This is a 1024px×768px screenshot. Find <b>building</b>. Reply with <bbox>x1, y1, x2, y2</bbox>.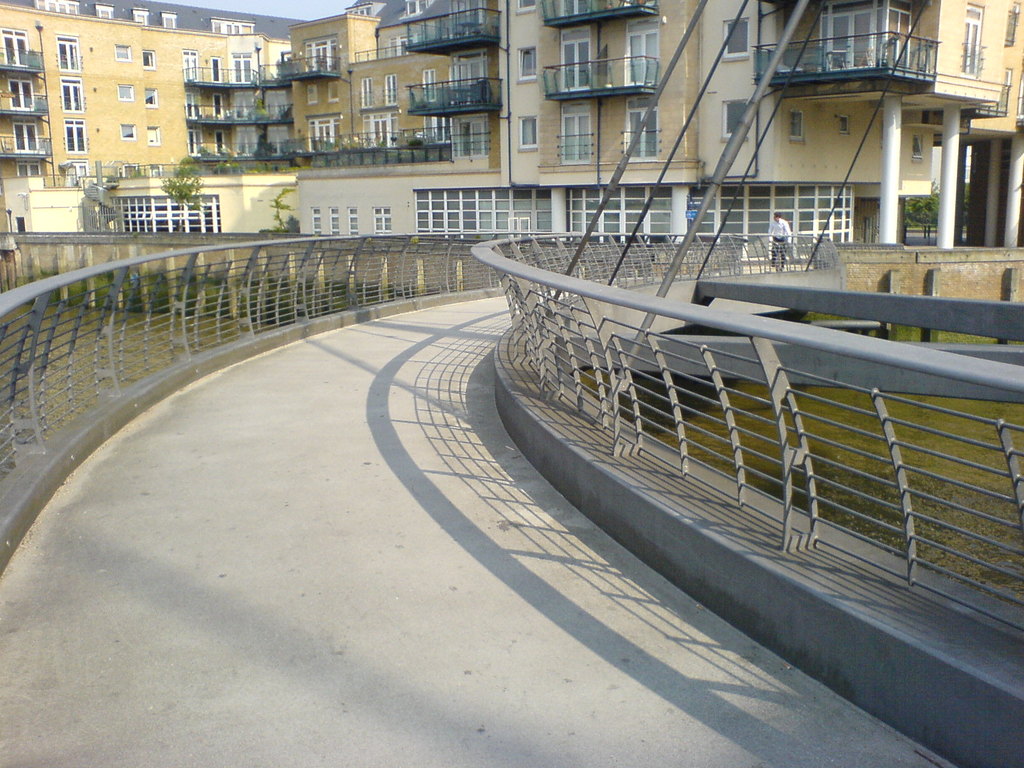
<bbox>0, 0, 306, 234</bbox>.
